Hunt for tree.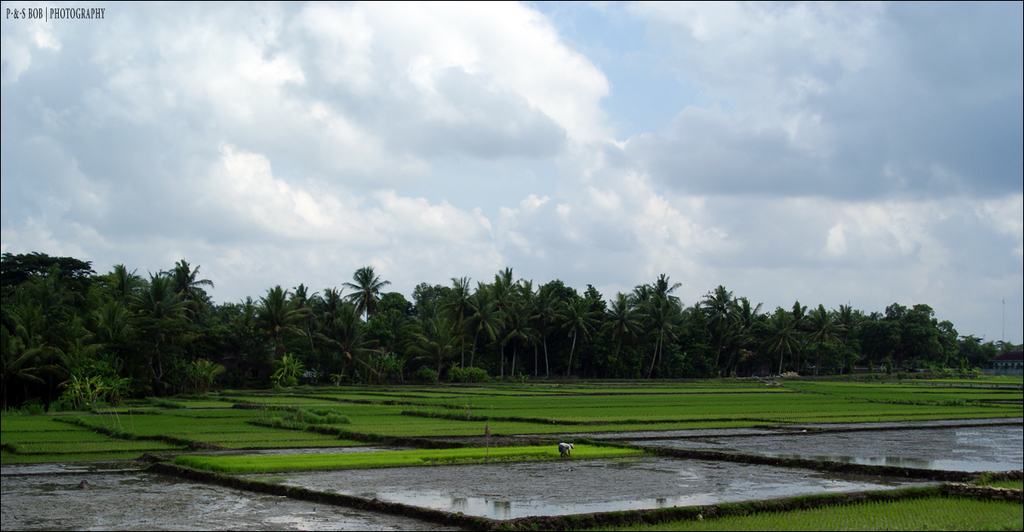
Hunted down at bbox(319, 280, 382, 402).
